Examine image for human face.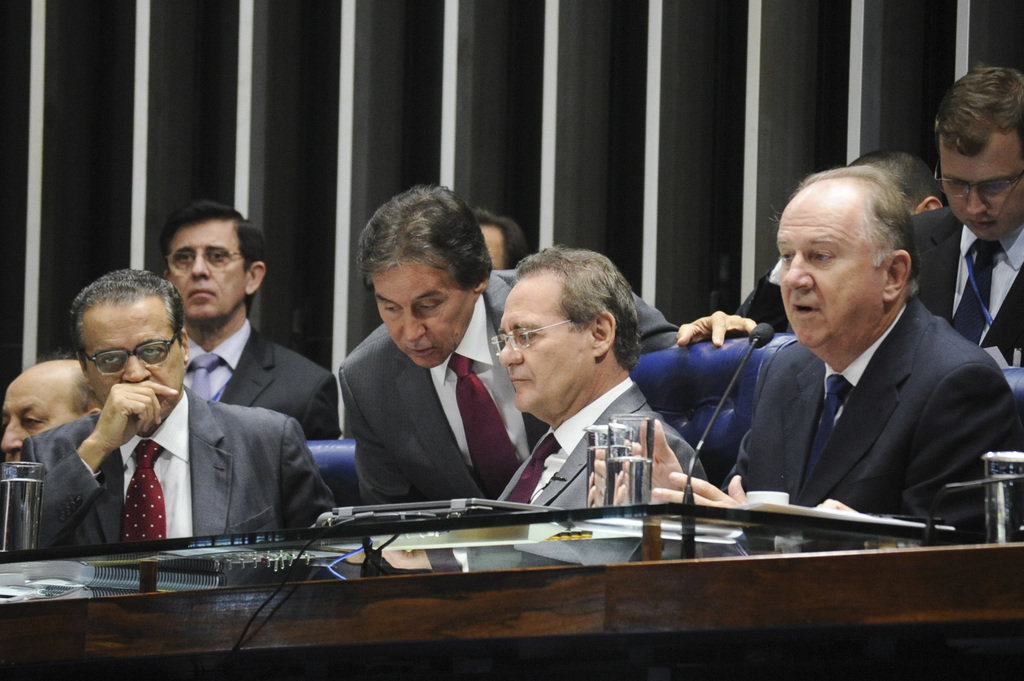
Examination result: l=168, t=216, r=248, b=319.
